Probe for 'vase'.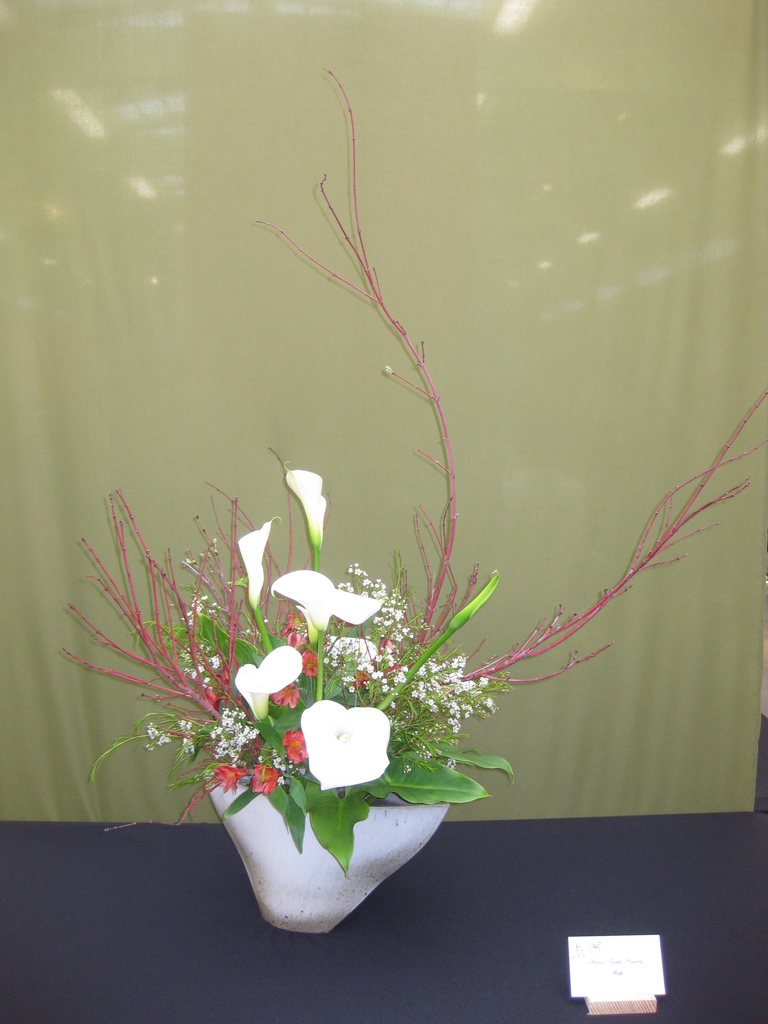
Probe result: select_region(202, 769, 451, 937).
